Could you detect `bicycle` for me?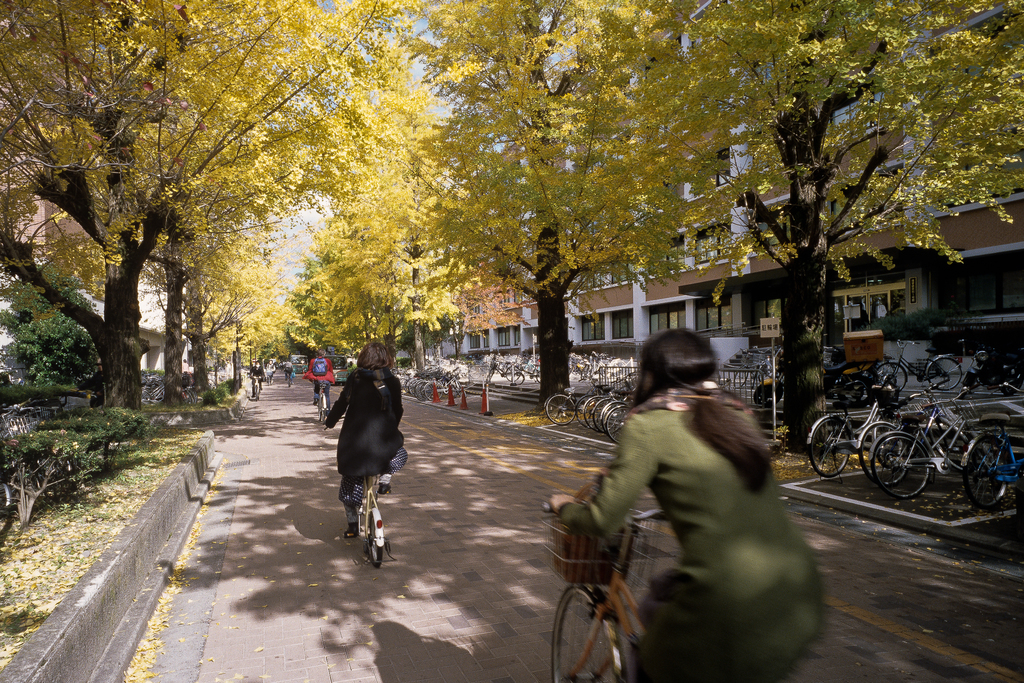
Detection result: (545, 495, 682, 679).
